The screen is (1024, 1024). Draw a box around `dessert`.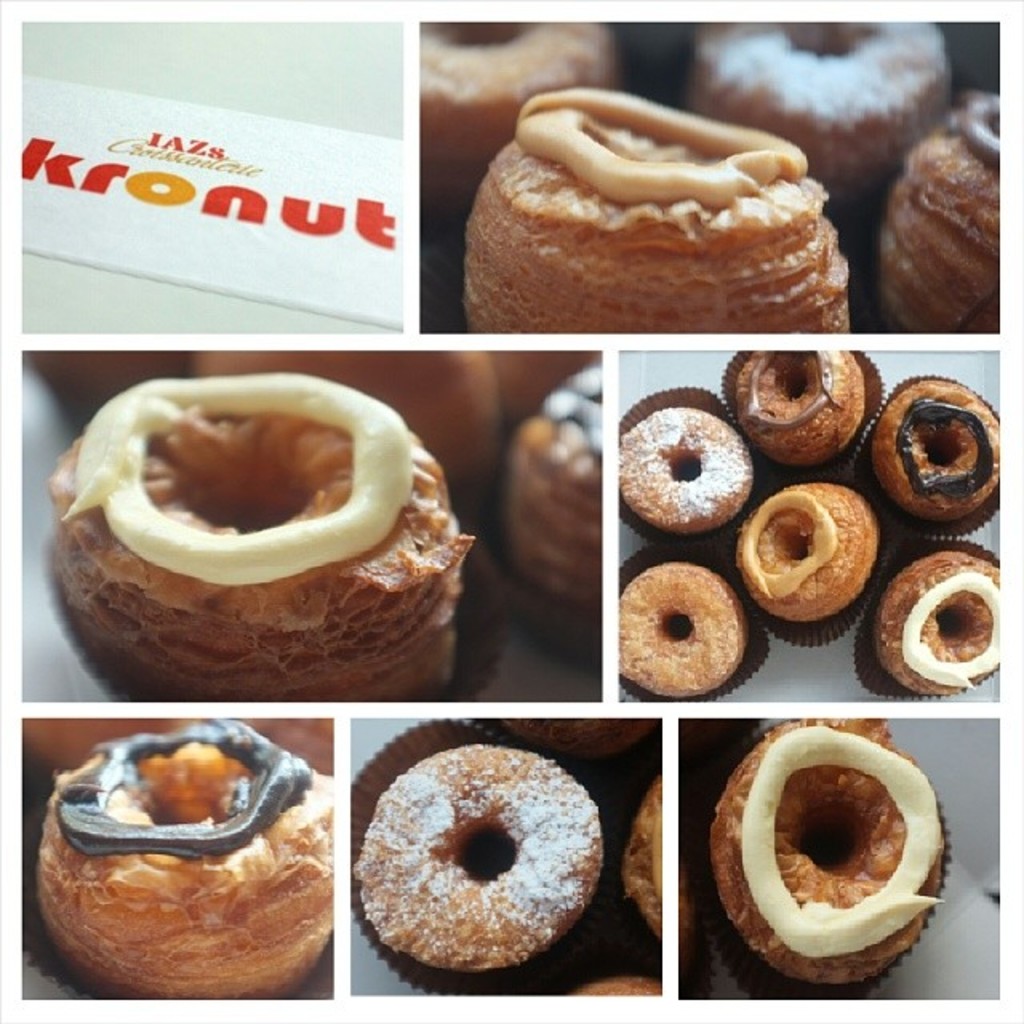
l=709, t=733, r=952, b=981.
